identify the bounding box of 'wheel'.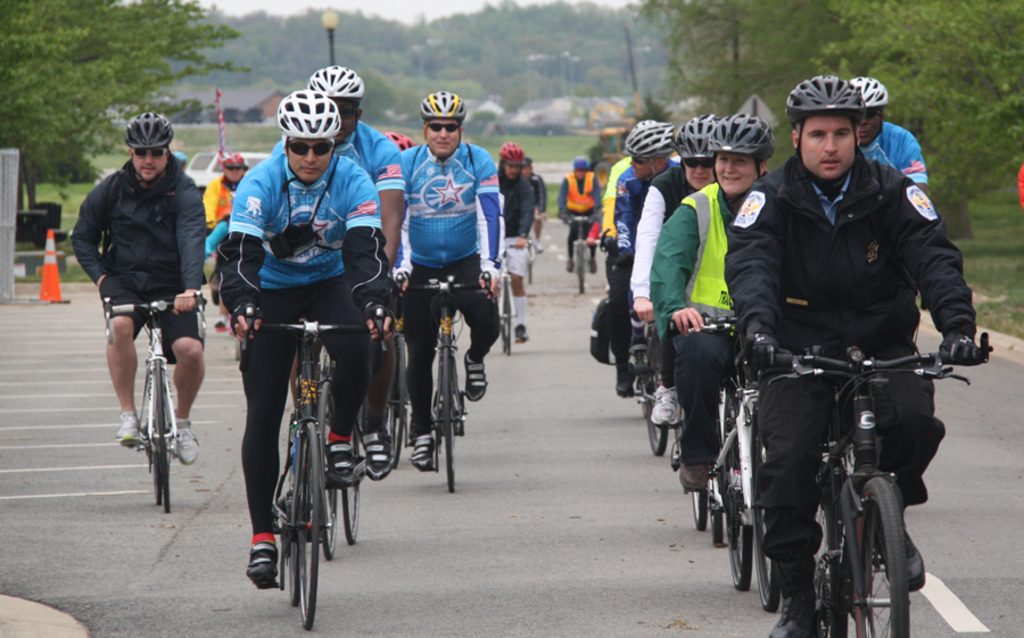
[568,243,589,293].
